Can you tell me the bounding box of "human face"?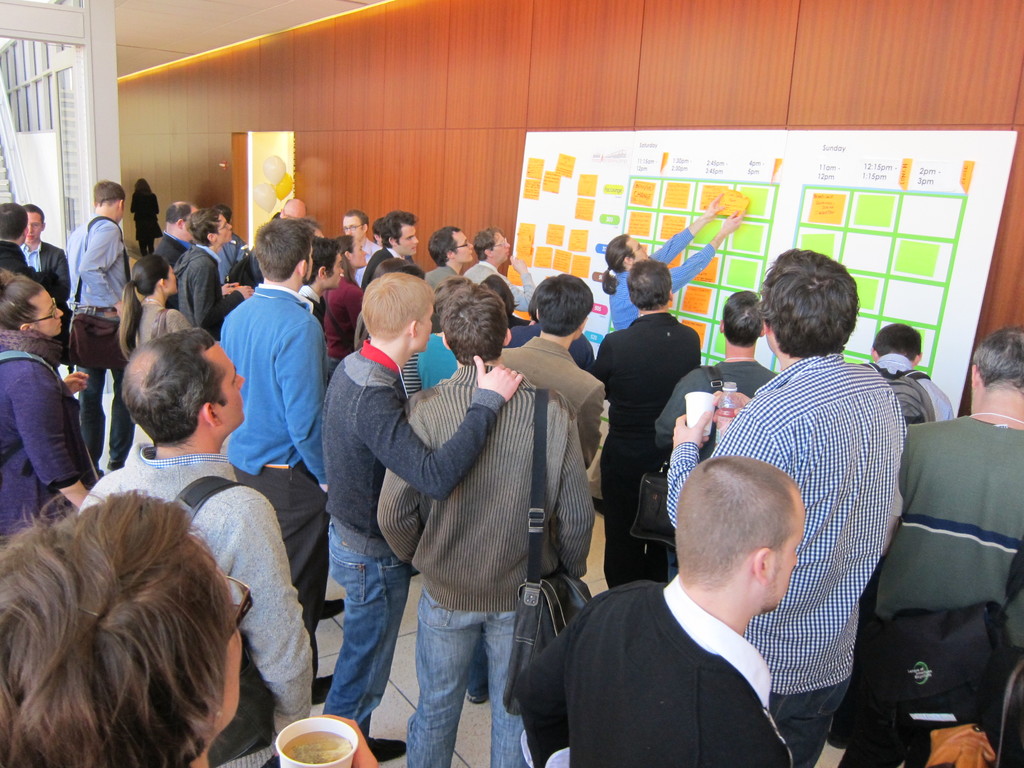
pyautogui.locateOnScreen(392, 225, 418, 257).
